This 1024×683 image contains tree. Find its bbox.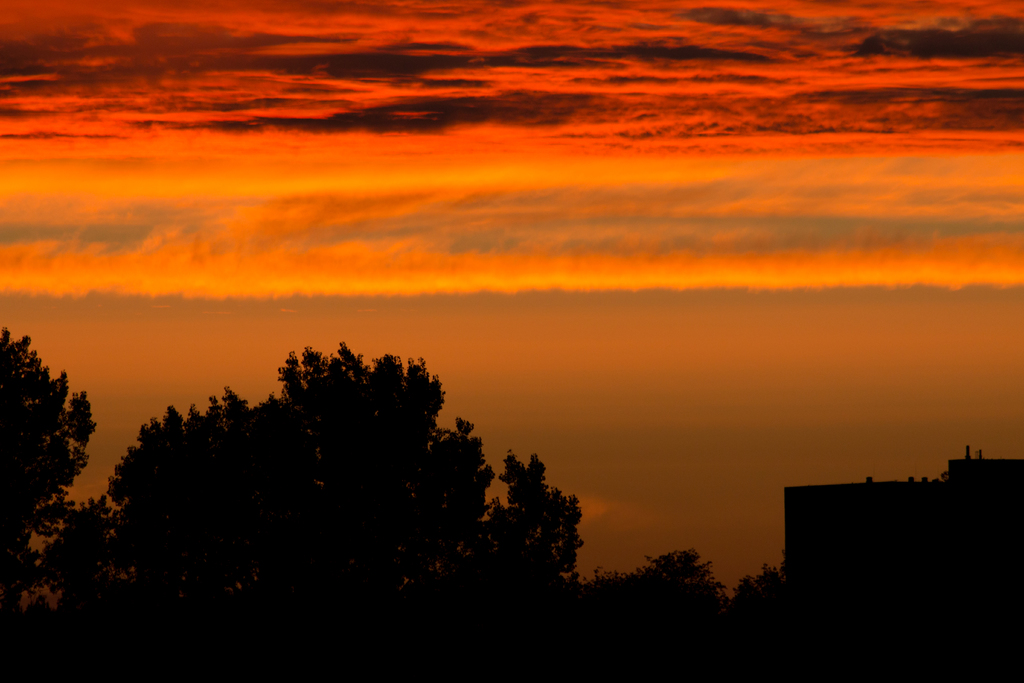
736:562:790:600.
